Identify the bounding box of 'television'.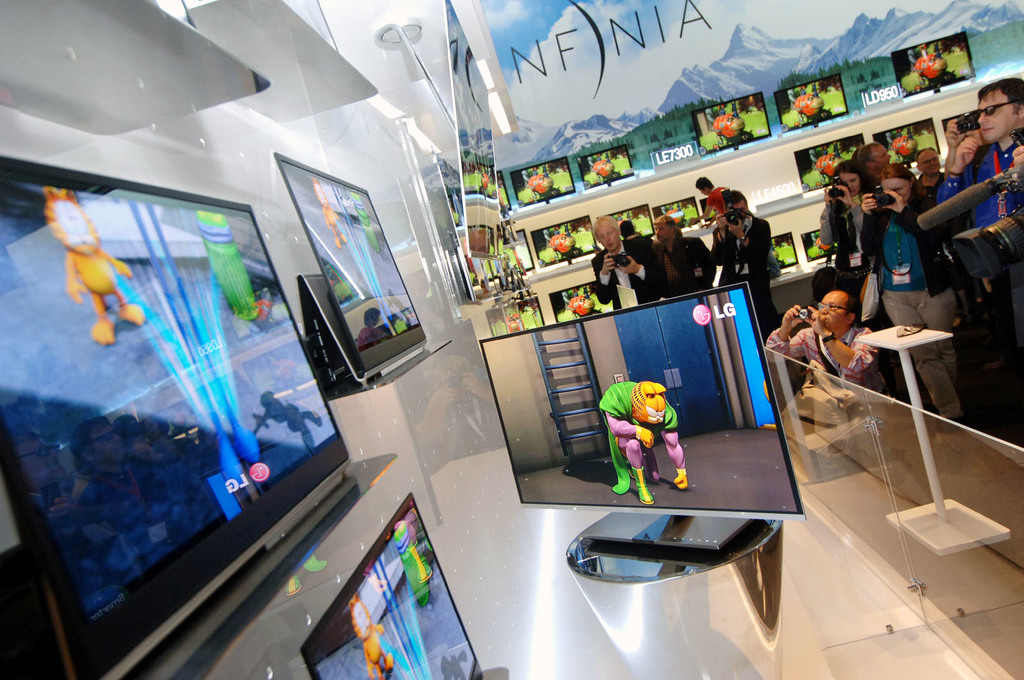
(left=530, top=216, right=603, bottom=267).
